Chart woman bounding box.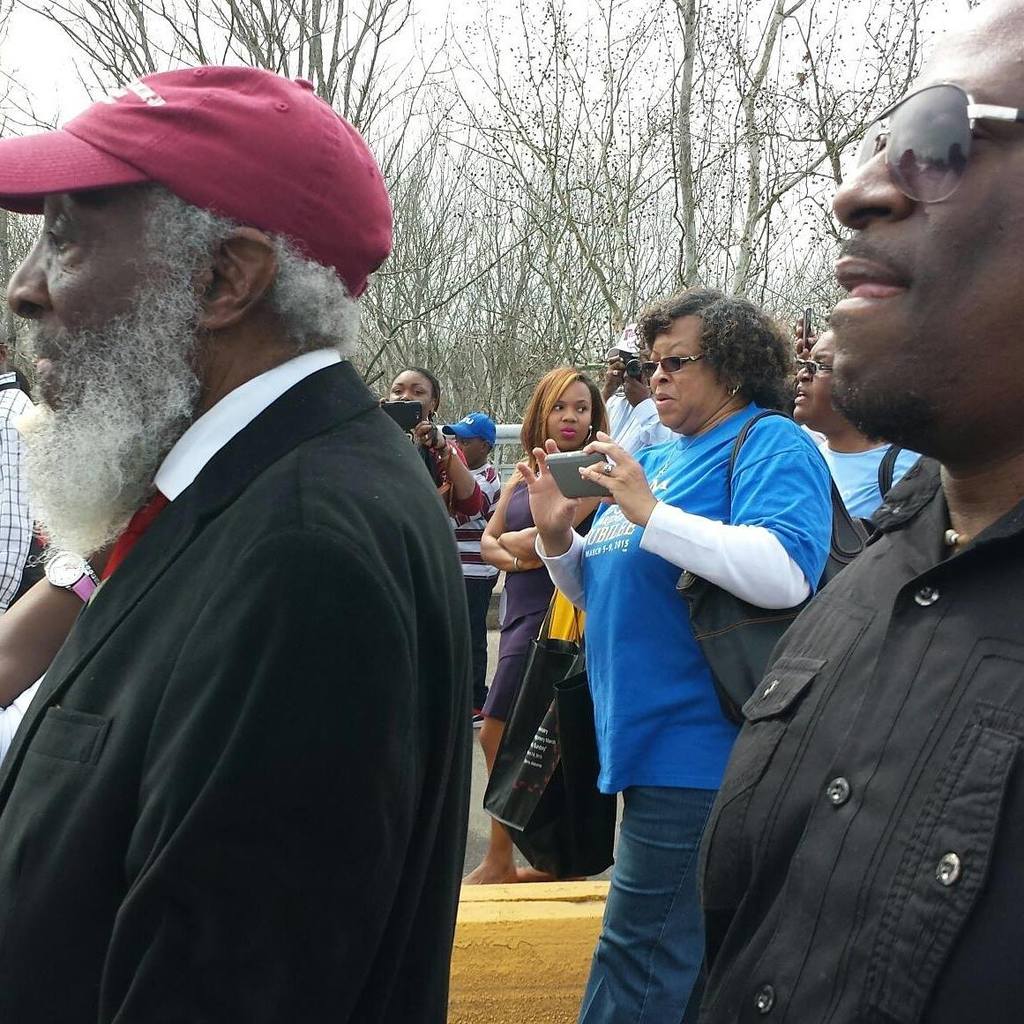
Charted: x1=557 y1=280 x2=839 y2=1000.
